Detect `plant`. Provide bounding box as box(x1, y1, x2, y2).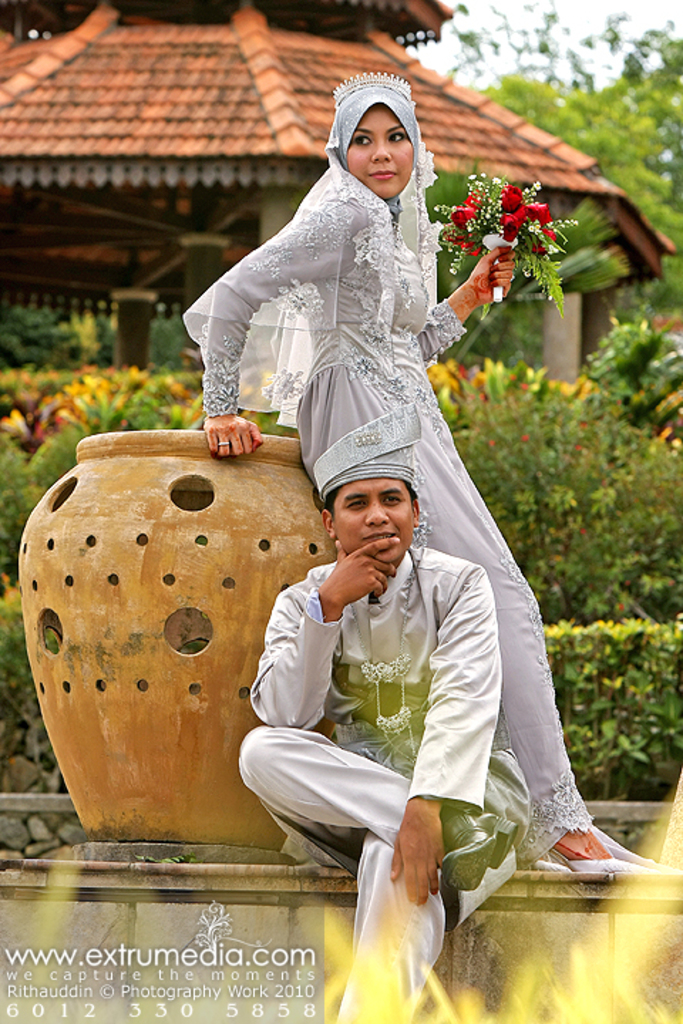
box(0, 420, 95, 585).
